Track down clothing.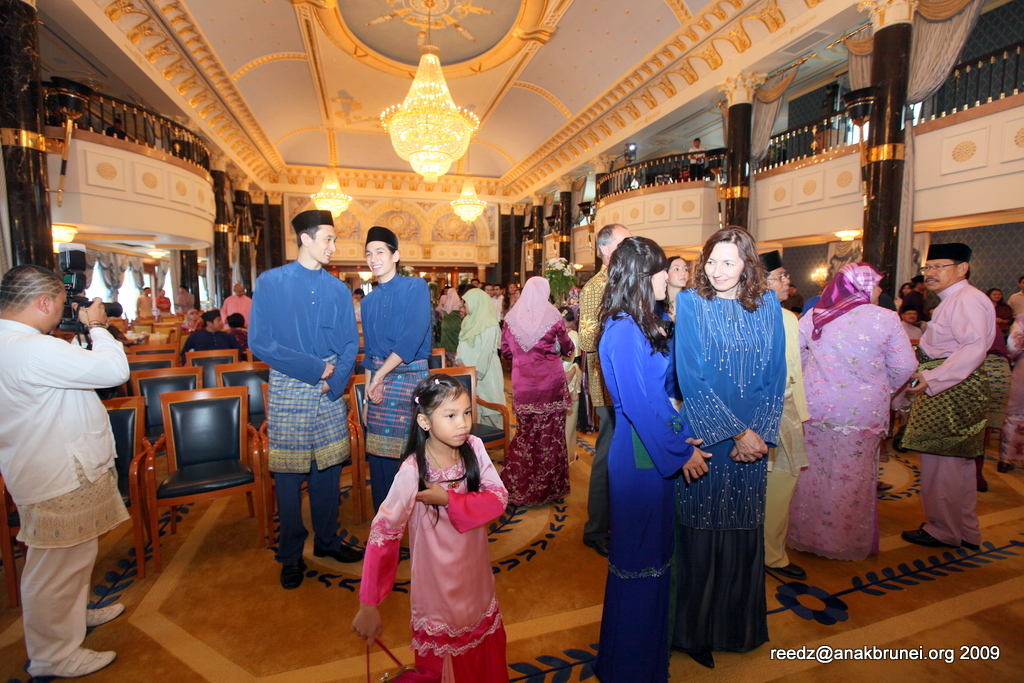
Tracked to locate(352, 442, 512, 682).
